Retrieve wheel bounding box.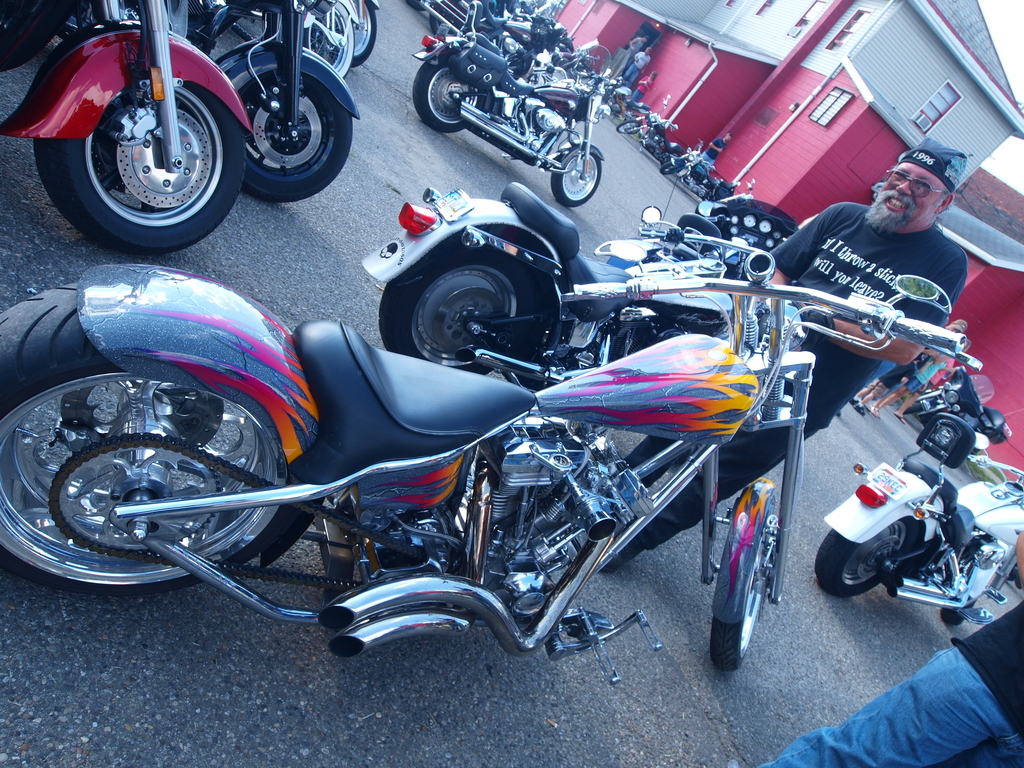
Bounding box: l=35, t=84, r=248, b=257.
